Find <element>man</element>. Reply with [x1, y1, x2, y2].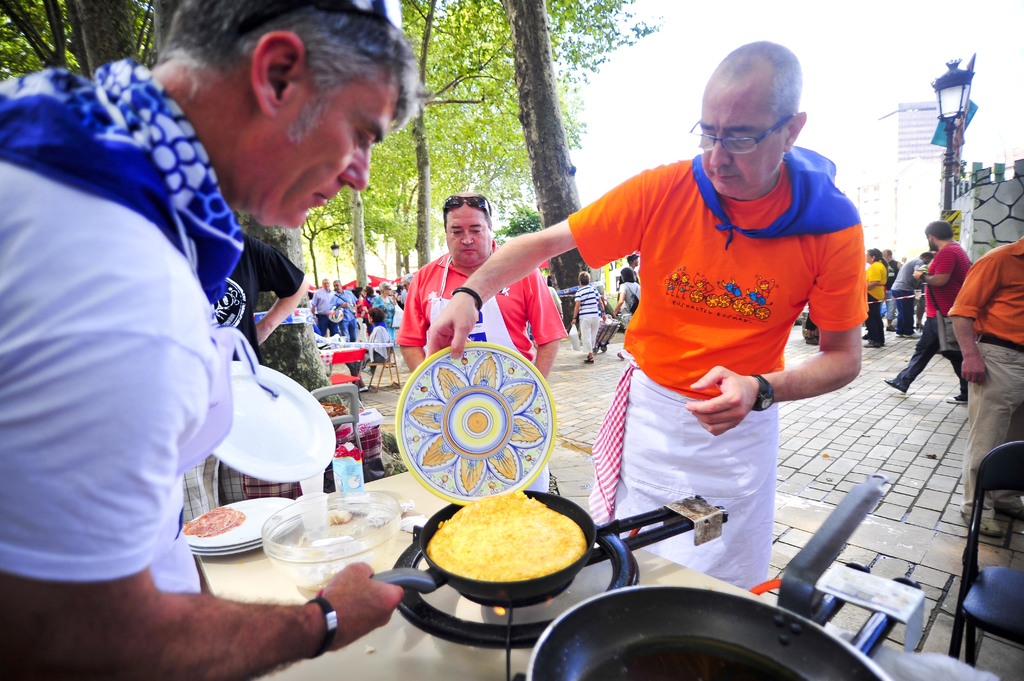
[311, 277, 337, 337].
